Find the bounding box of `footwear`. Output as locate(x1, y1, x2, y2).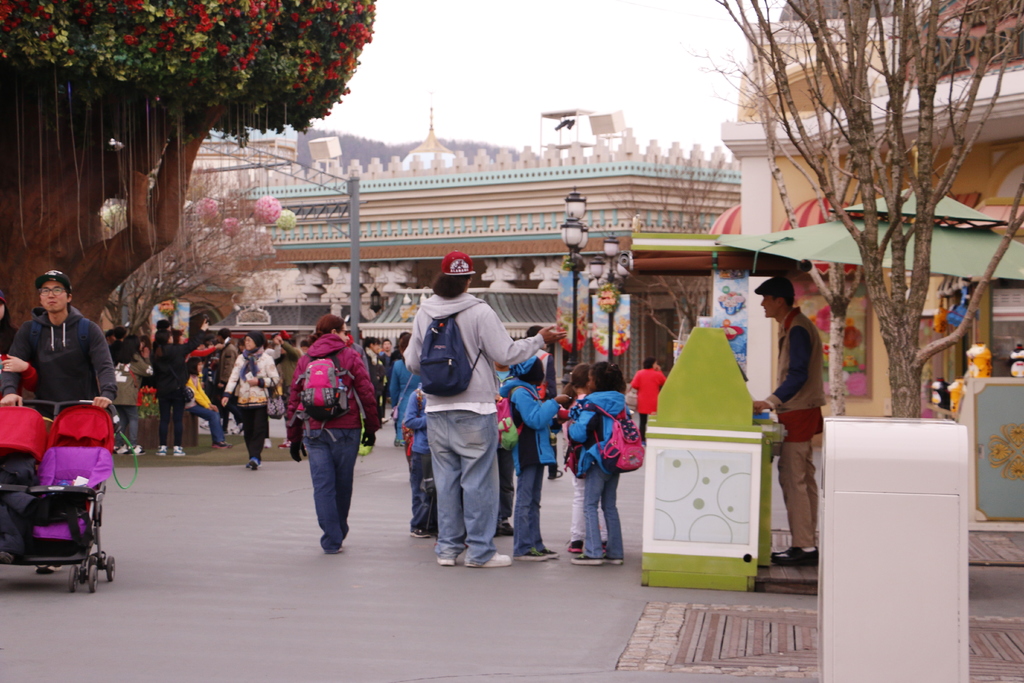
locate(287, 440, 299, 447).
